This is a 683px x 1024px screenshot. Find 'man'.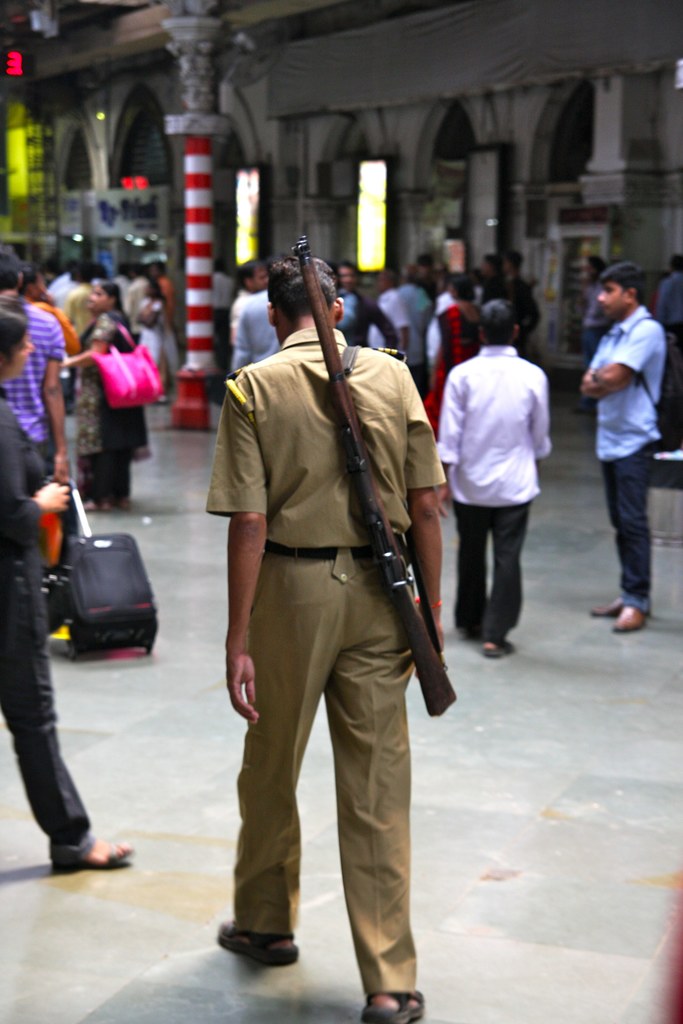
Bounding box: rect(436, 296, 550, 656).
